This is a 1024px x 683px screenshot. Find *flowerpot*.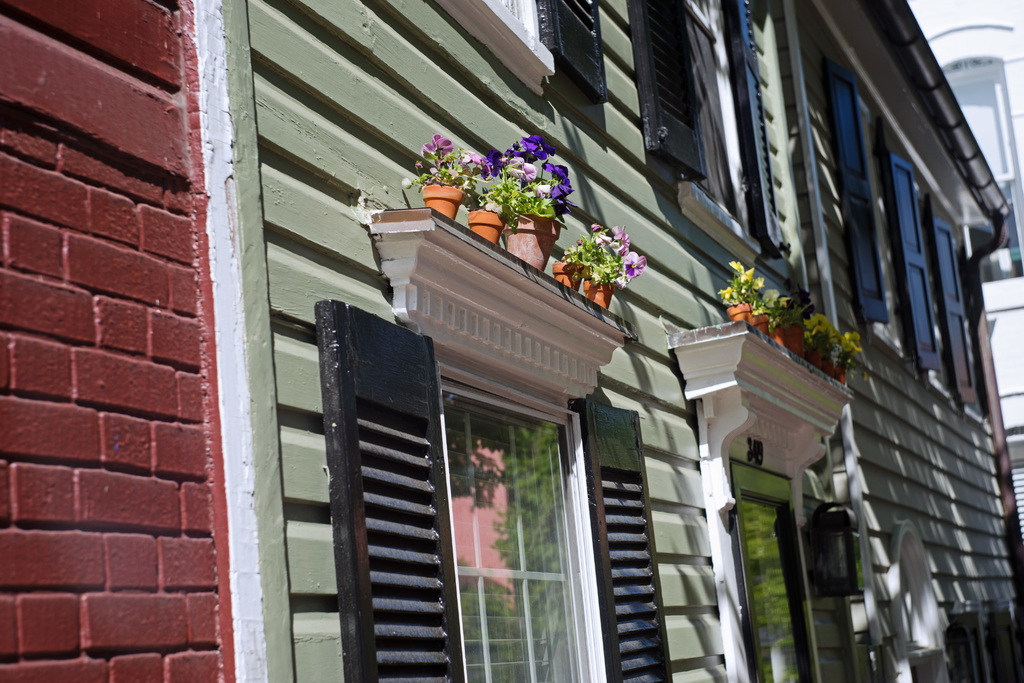
Bounding box: Rect(556, 261, 586, 288).
